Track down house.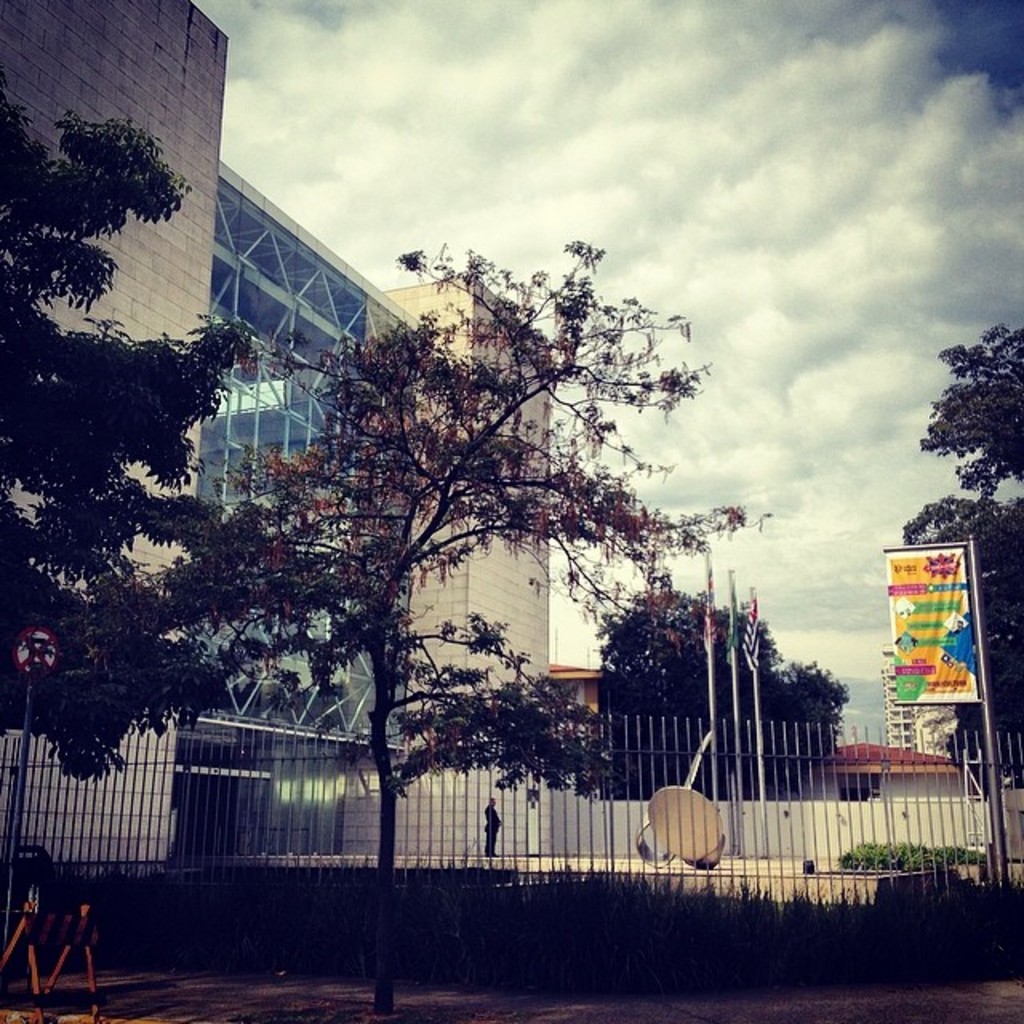
Tracked to BBox(0, 0, 600, 877).
